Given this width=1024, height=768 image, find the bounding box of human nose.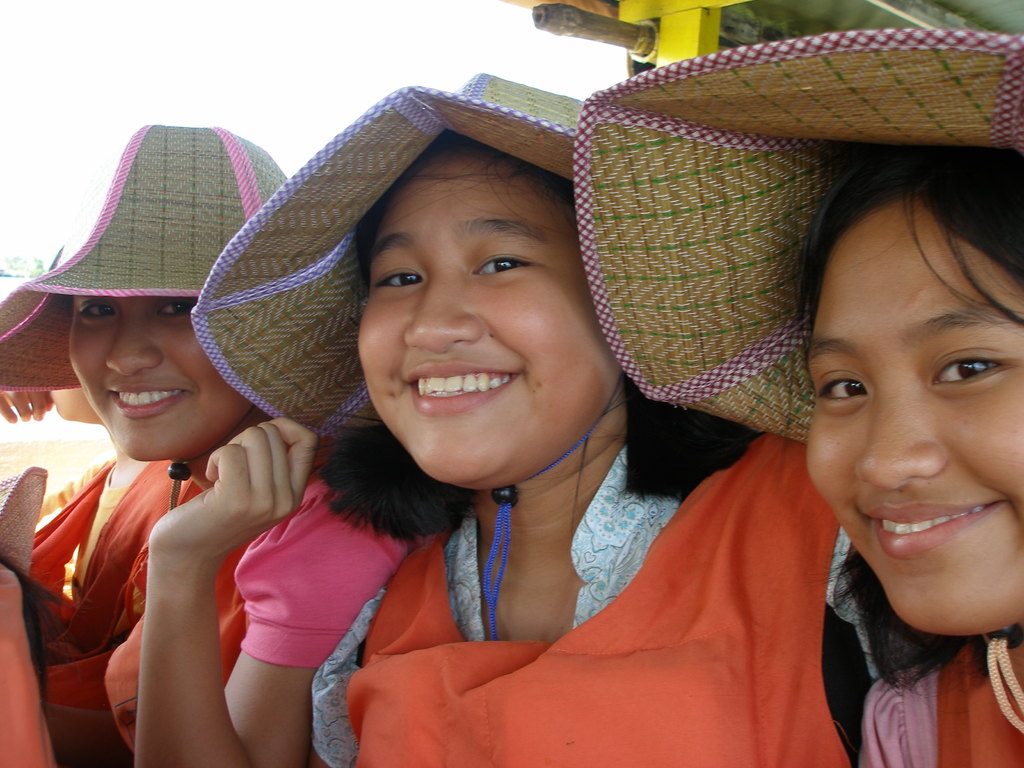
[left=404, top=268, right=483, bottom=352].
